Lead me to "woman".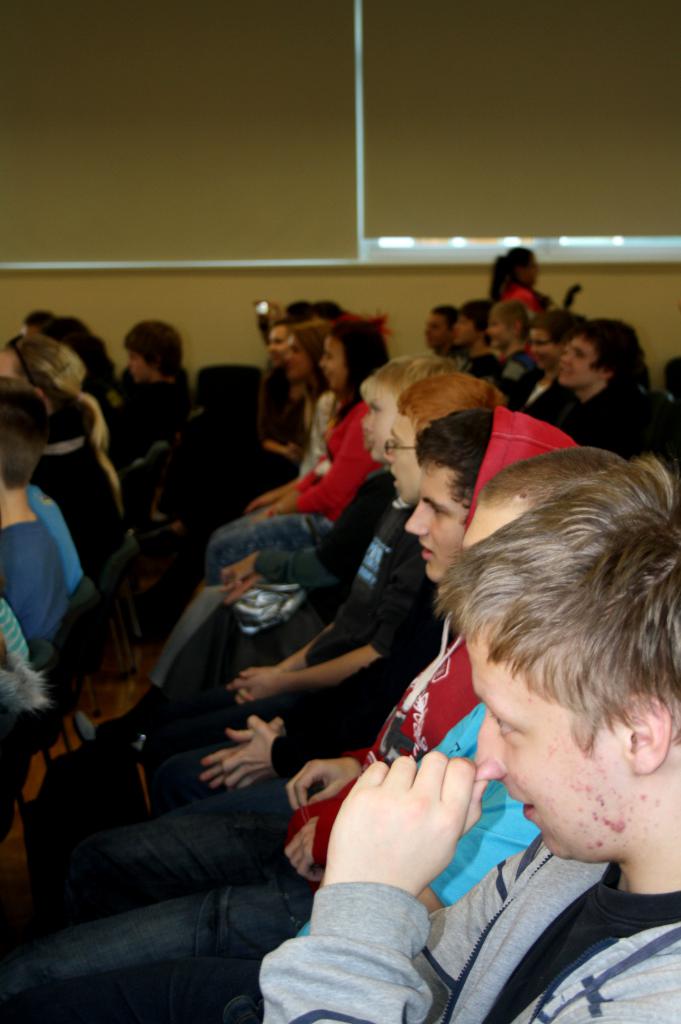
Lead to <bbox>527, 314, 675, 453</bbox>.
